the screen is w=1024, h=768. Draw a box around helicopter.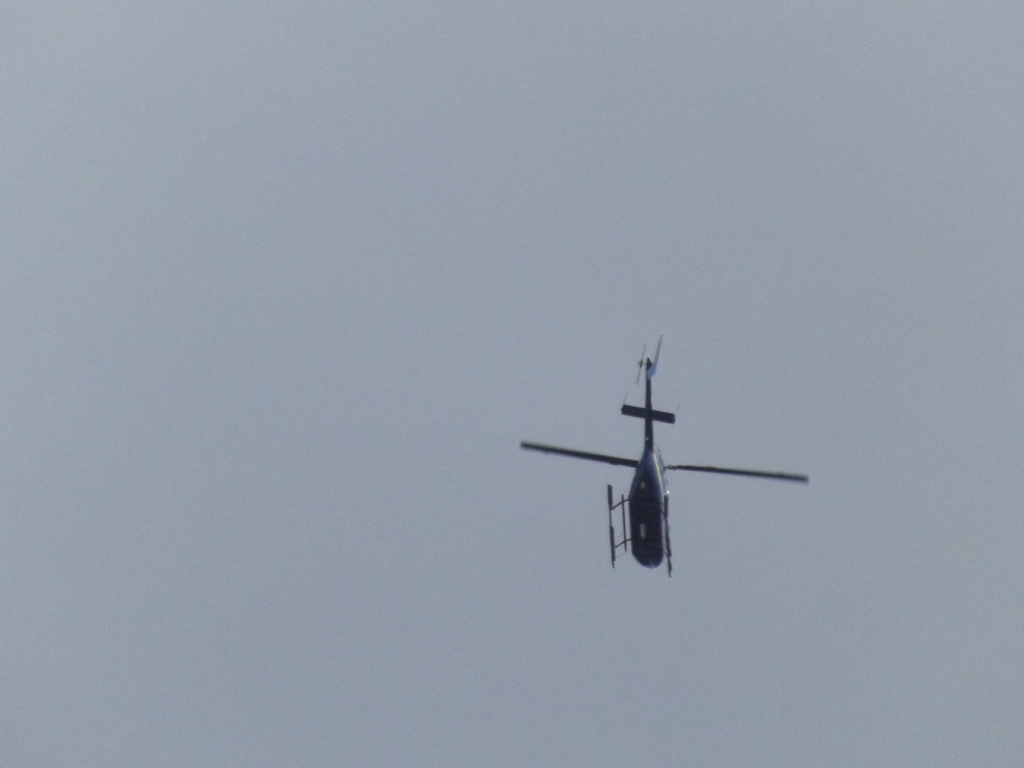
pyautogui.locateOnScreen(518, 333, 814, 580).
